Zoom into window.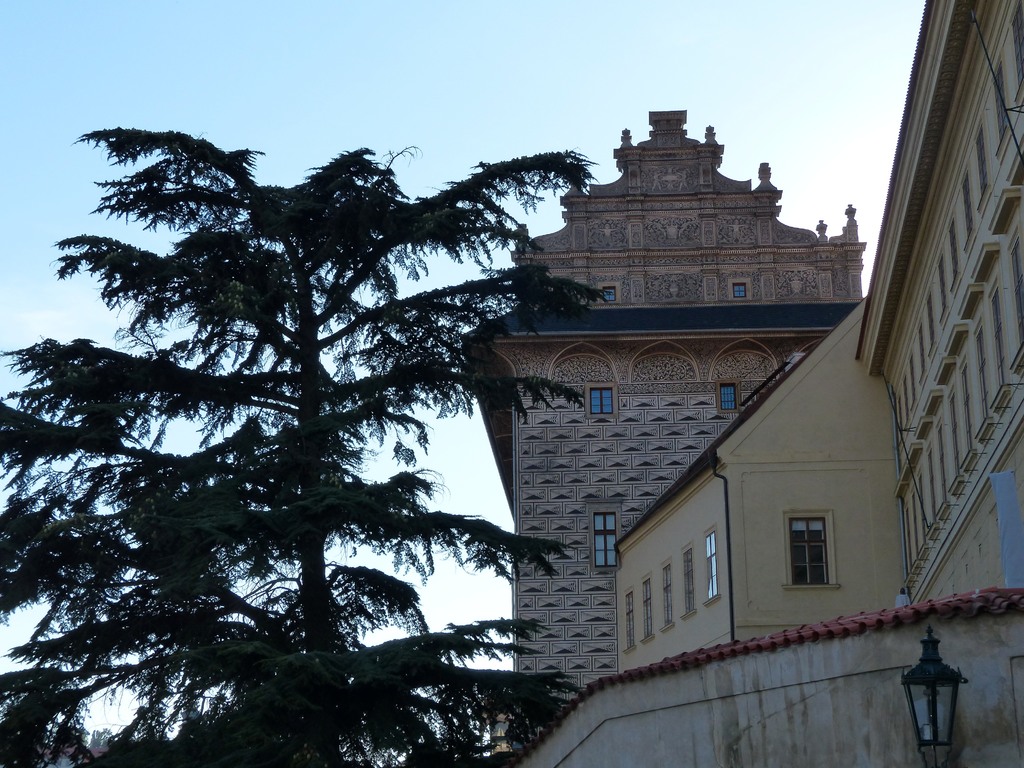
Zoom target: BBox(660, 561, 674, 632).
